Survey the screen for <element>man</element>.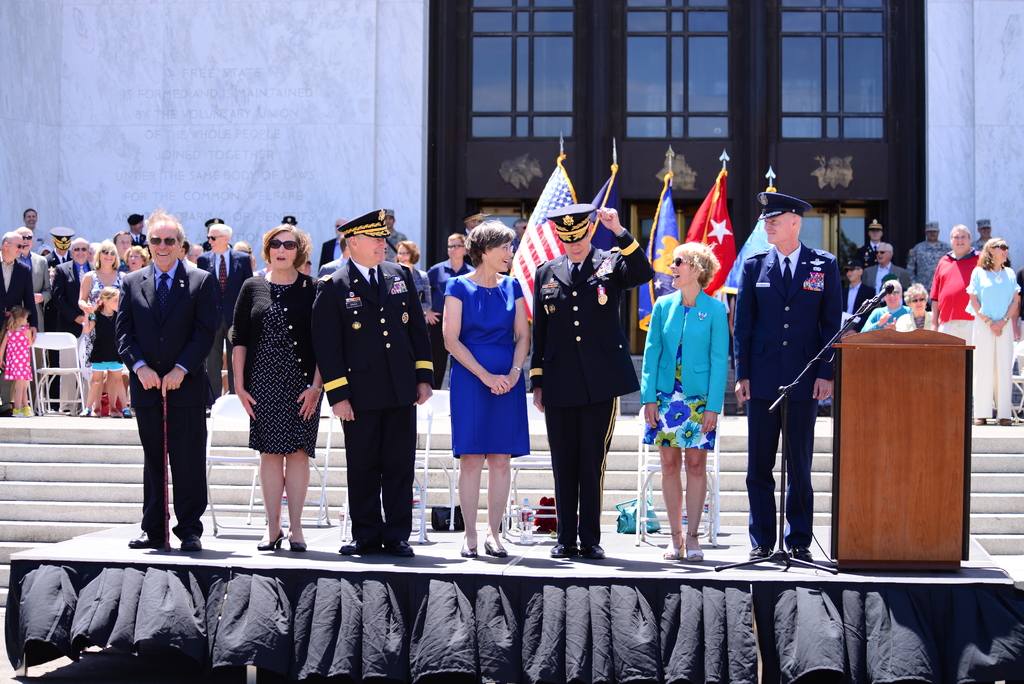
Survey found: <box>15,223,51,327</box>.
